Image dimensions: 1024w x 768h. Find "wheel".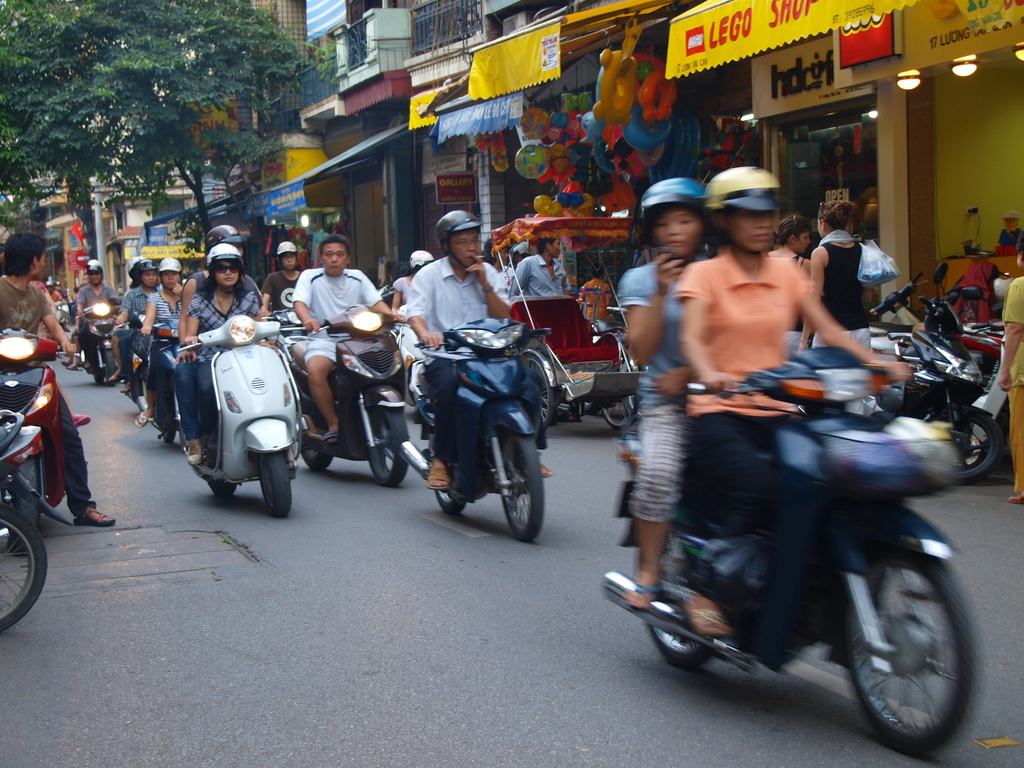
[927,411,1004,486].
